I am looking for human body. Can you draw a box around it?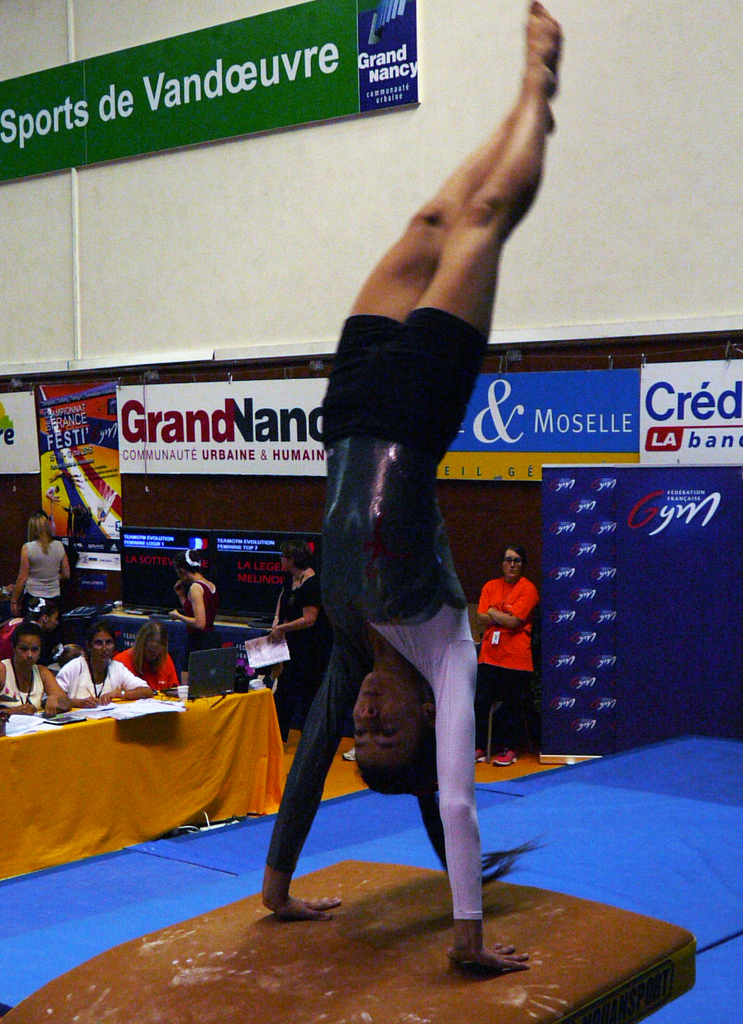
Sure, the bounding box is bbox=(0, 619, 70, 719).
